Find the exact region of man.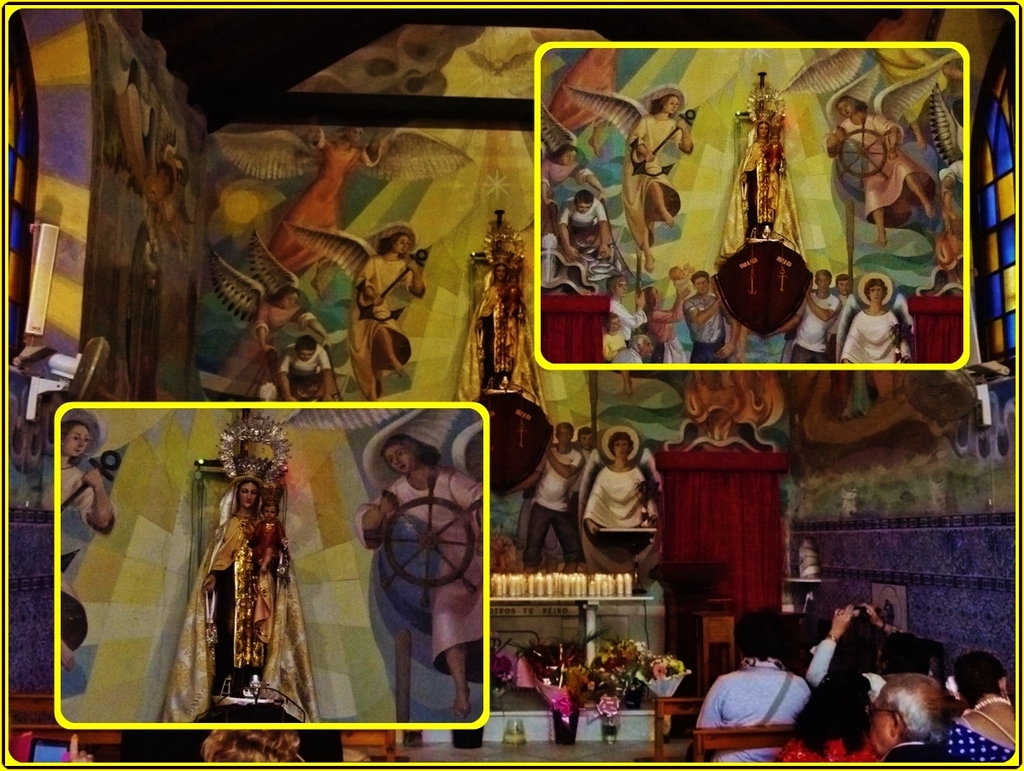
Exact region: rect(504, 422, 587, 576).
